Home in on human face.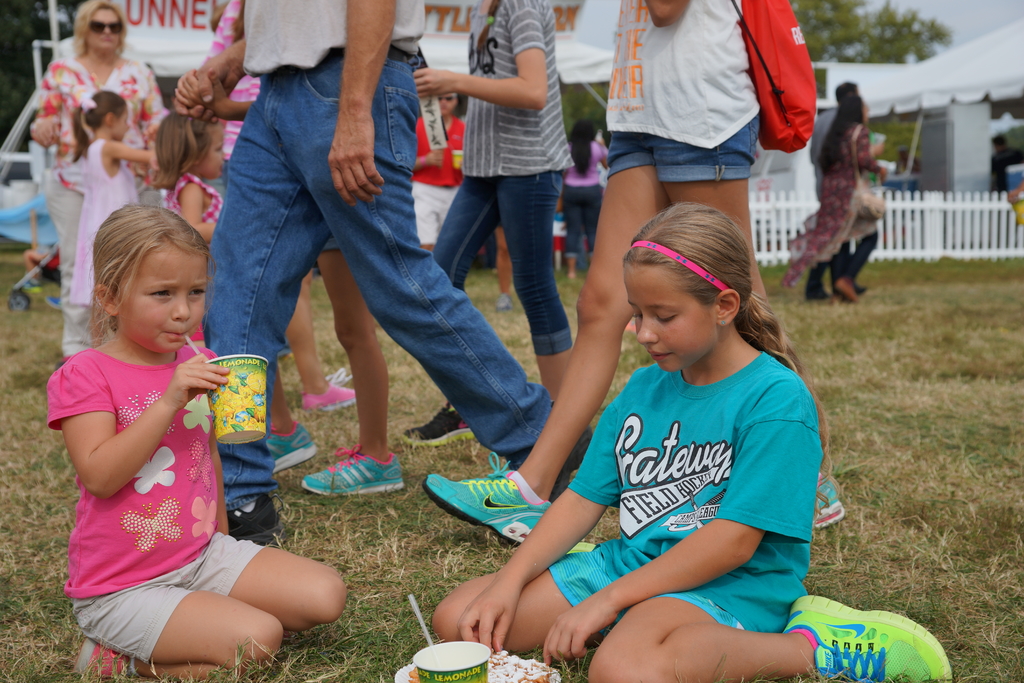
Homed in at <region>624, 276, 716, 372</region>.
